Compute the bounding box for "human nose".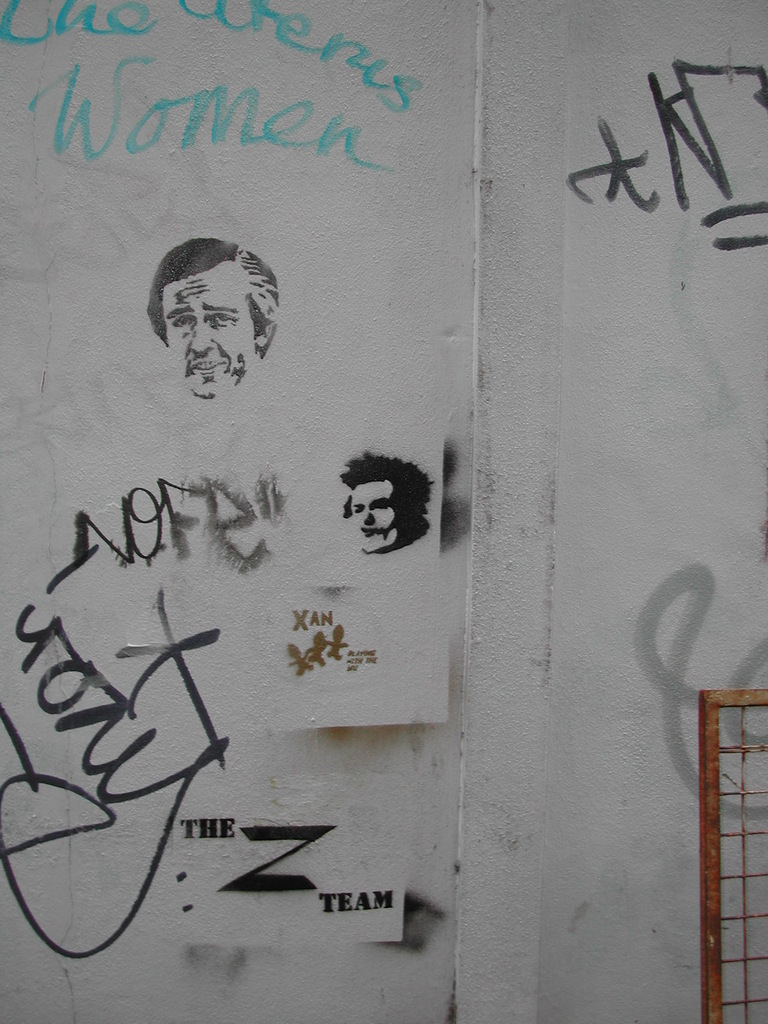
<bbox>359, 511, 373, 525</bbox>.
